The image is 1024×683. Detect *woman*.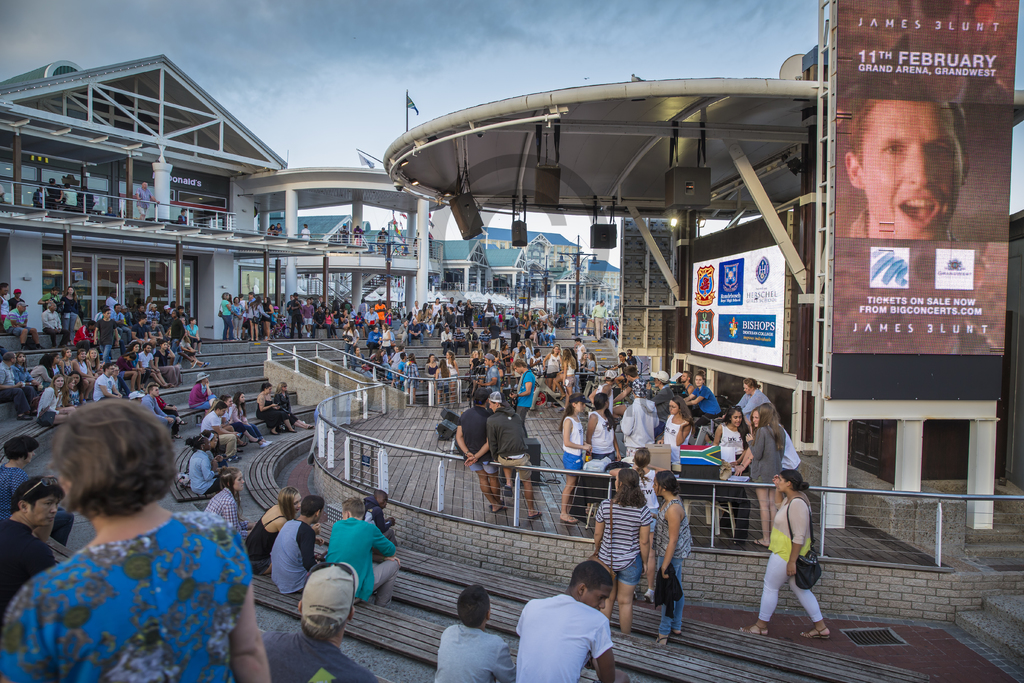
Detection: Rect(746, 402, 792, 543).
